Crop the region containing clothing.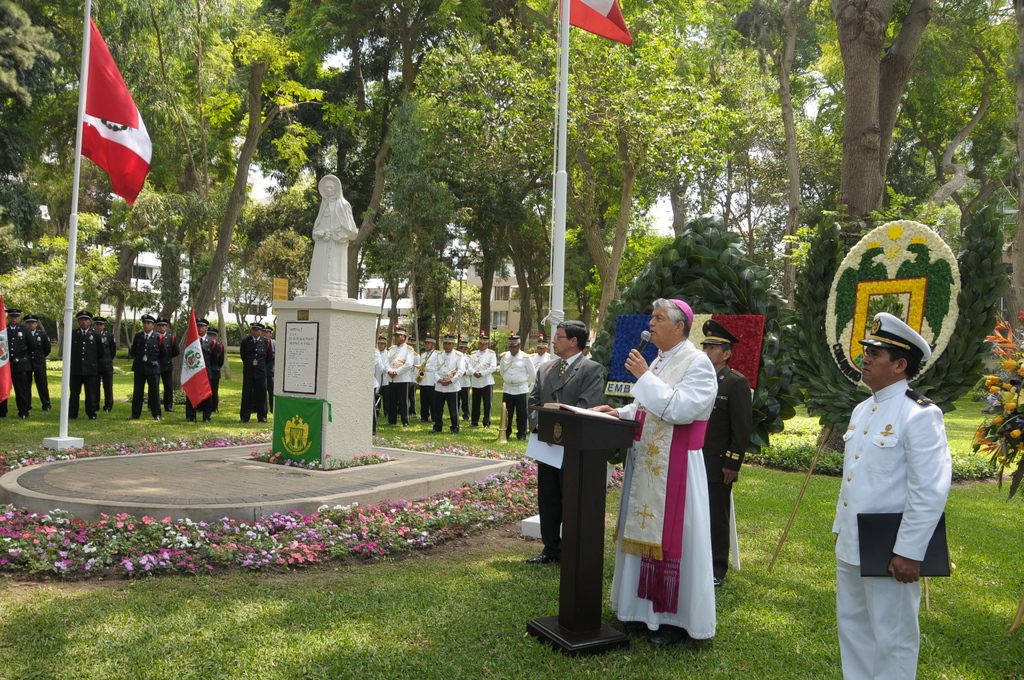
Crop region: x1=836, y1=378, x2=950, y2=679.
